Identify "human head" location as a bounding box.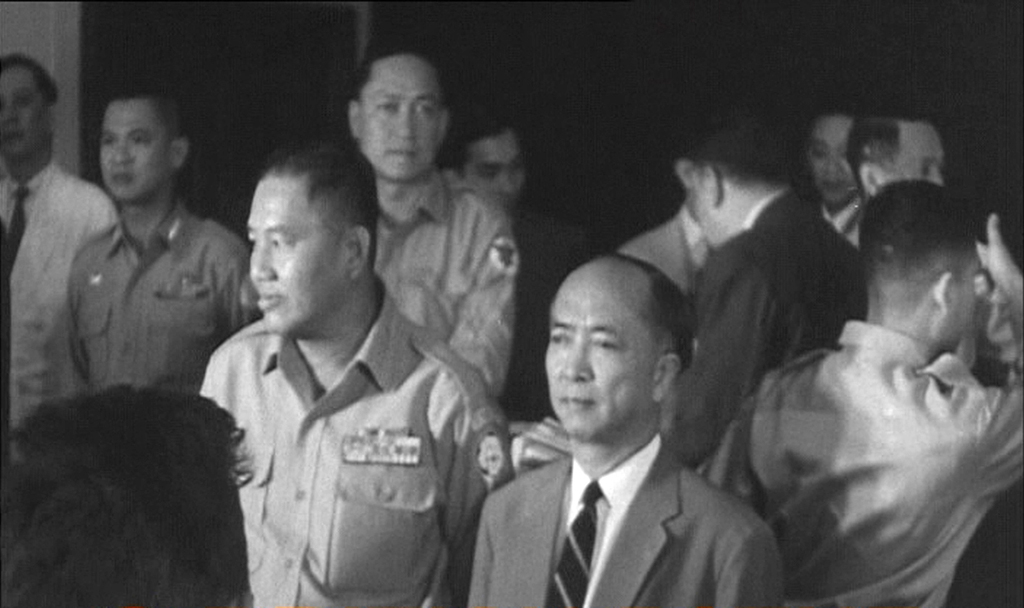
left=801, top=97, right=858, bottom=208.
